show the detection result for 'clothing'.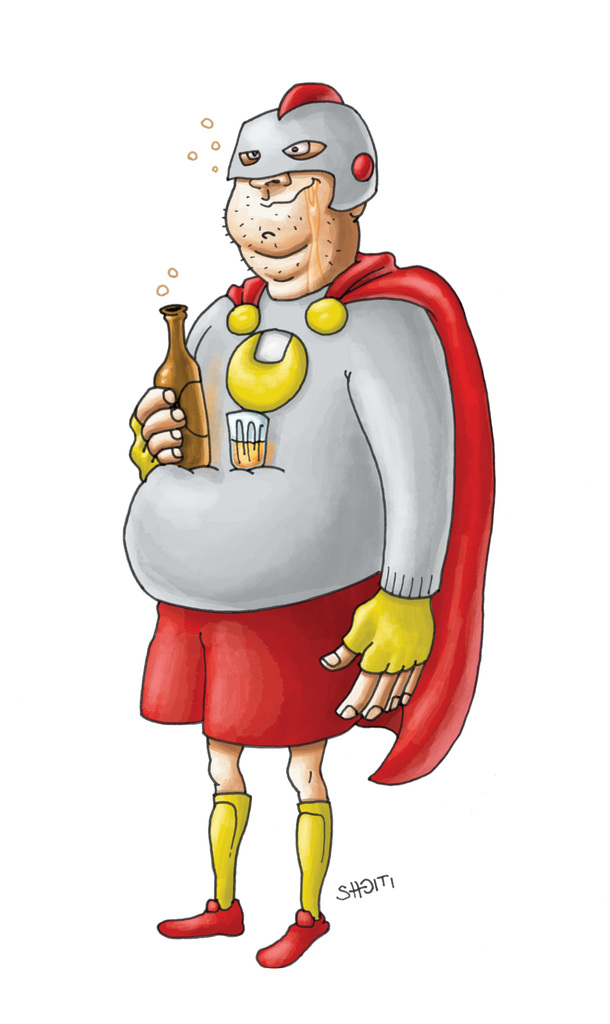
pyautogui.locateOnScreen(217, 793, 261, 909).
